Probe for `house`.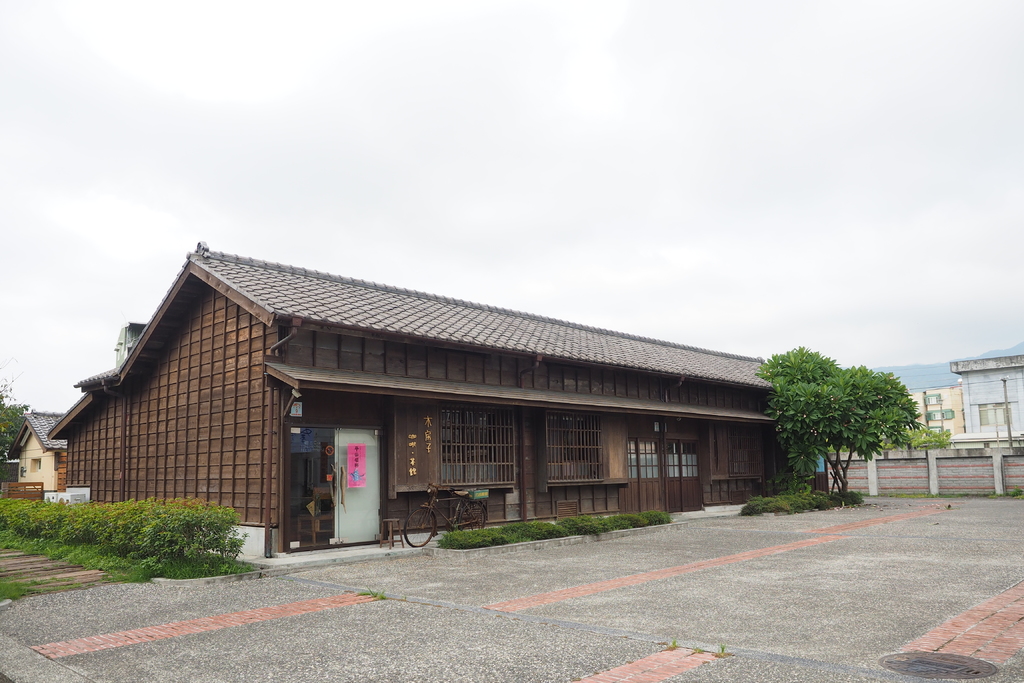
Probe result: select_region(951, 350, 1020, 443).
